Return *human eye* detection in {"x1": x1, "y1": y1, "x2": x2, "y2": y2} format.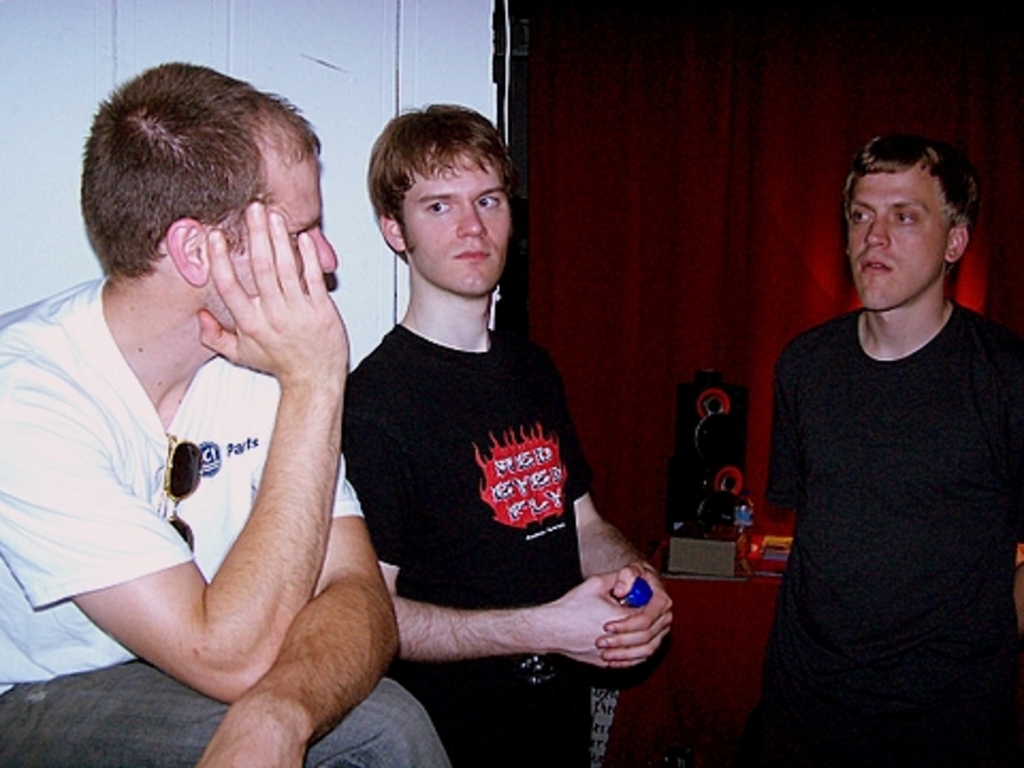
{"x1": 849, "y1": 205, "x2": 875, "y2": 224}.
